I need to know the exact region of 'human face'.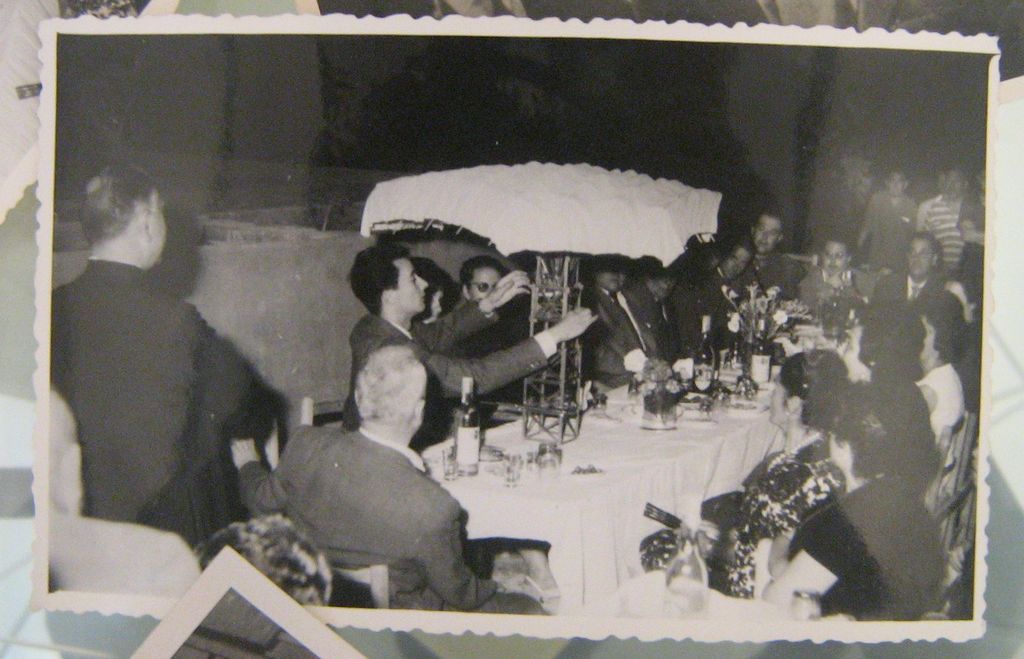
Region: pyautogui.locateOnScreen(470, 261, 507, 309).
